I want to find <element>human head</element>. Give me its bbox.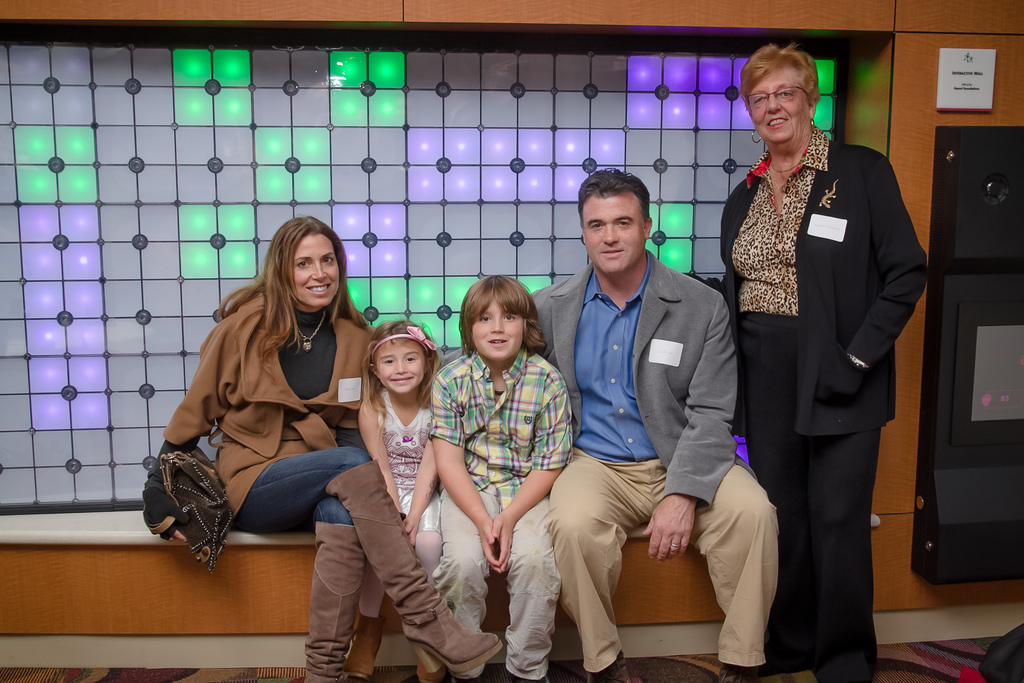
368,323,440,391.
